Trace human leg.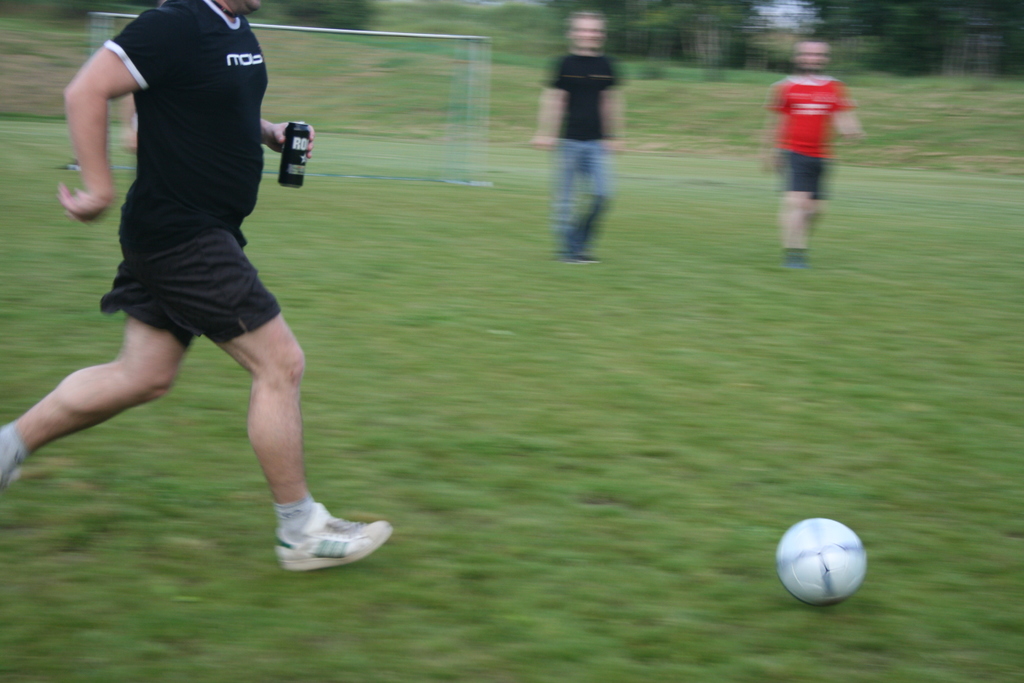
Traced to Rect(212, 315, 391, 572).
